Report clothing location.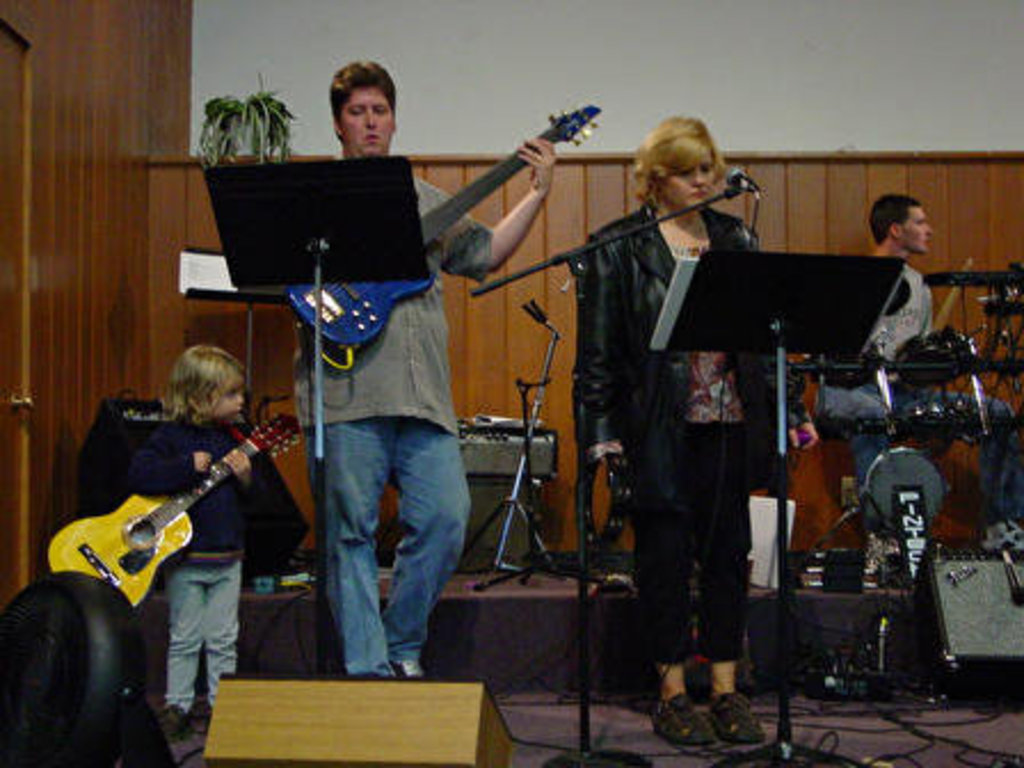
Report: locate(619, 386, 766, 670).
